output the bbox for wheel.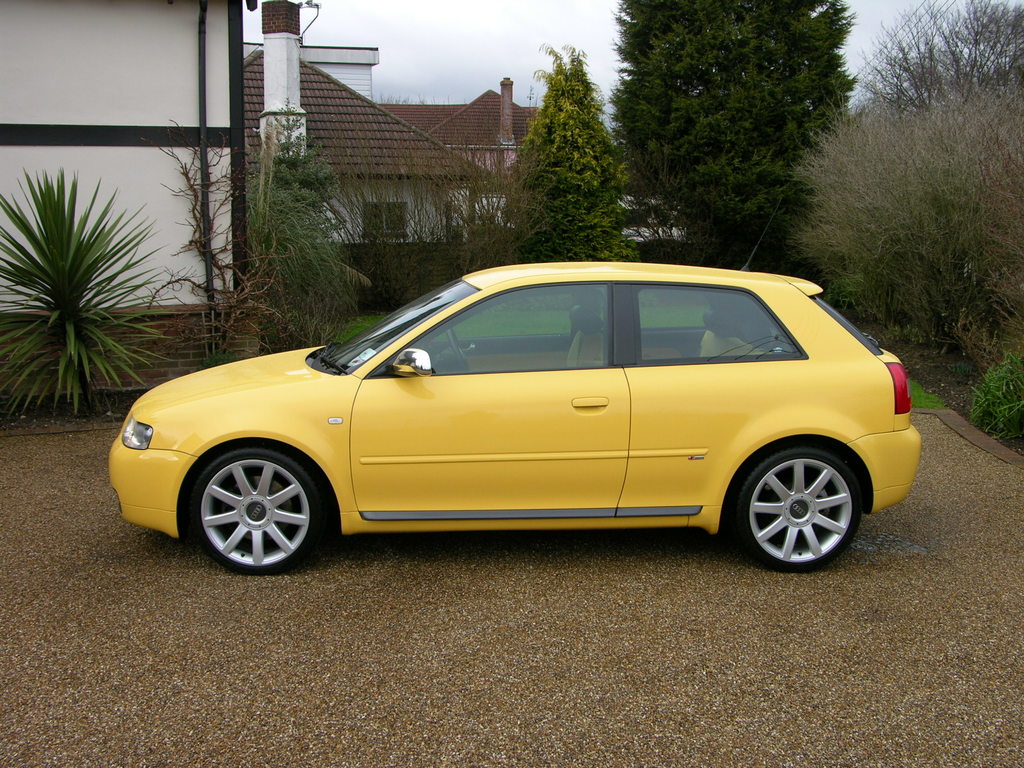
select_region(726, 444, 864, 572).
